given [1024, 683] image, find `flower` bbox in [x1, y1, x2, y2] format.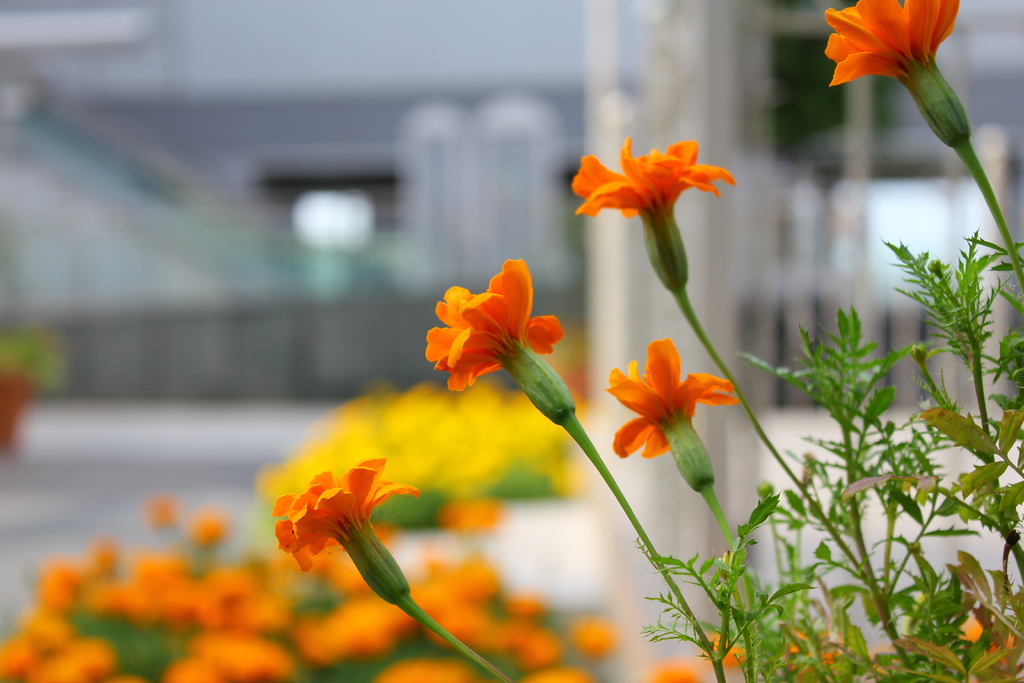
[263, 458, 425, 581].
